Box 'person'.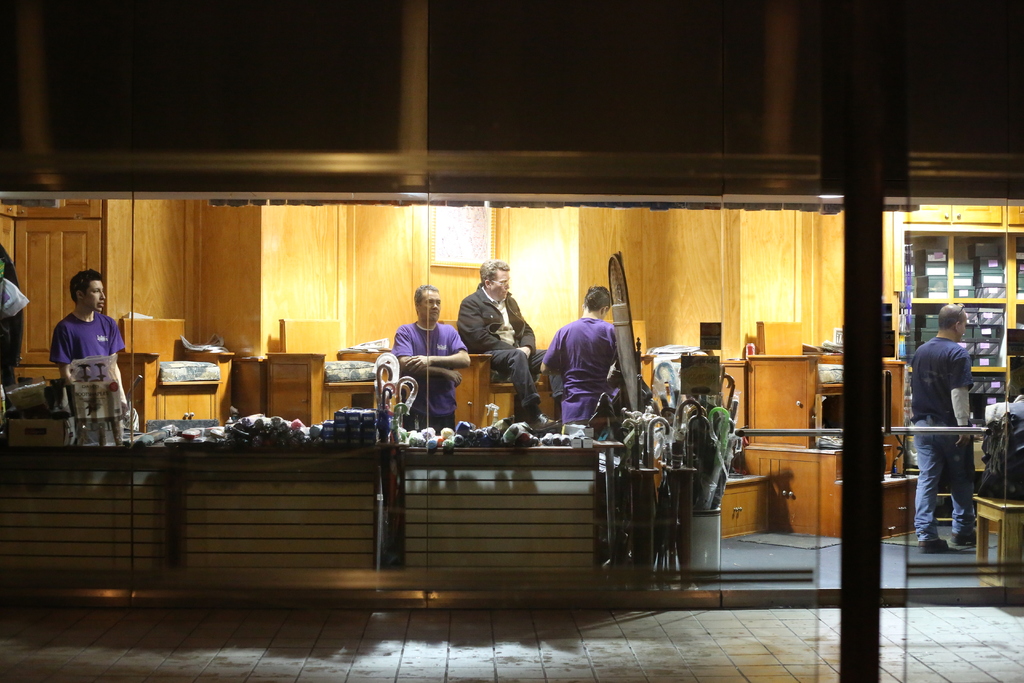
{"x1": 391, "y1": 284, "x2": 471, "y2": 435}.
